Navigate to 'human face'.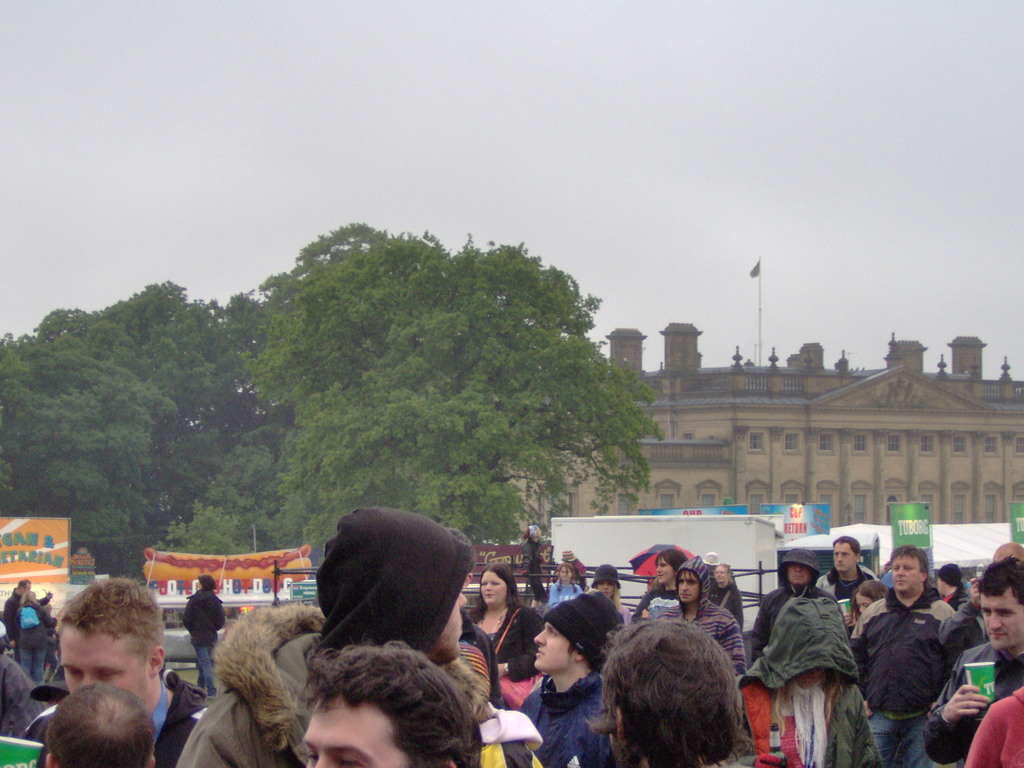
Navigation target: left=715, top=563, right=730, bottom=583.
